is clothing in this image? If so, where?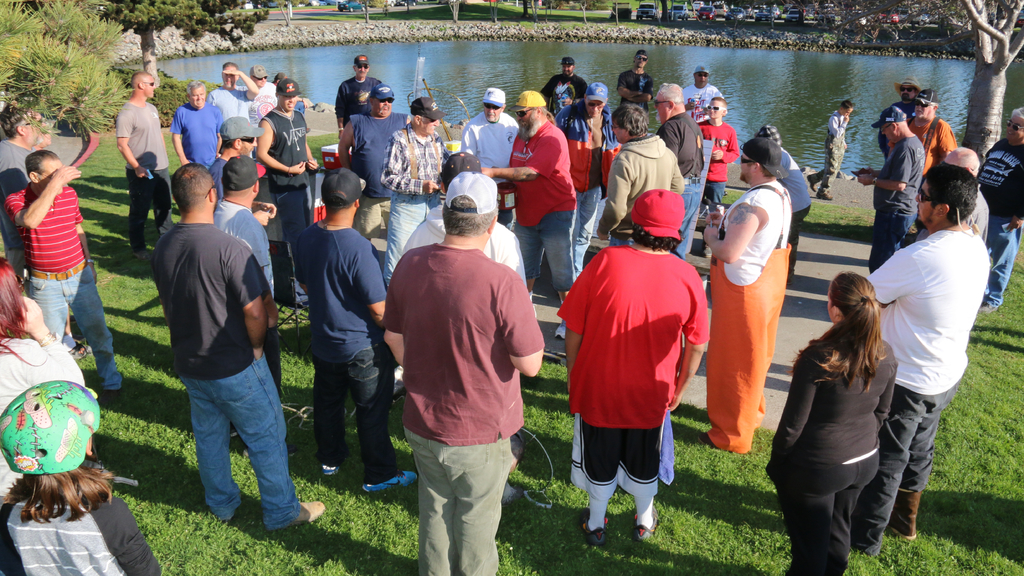
Yes, at detection(862, 227, 989, 557).
